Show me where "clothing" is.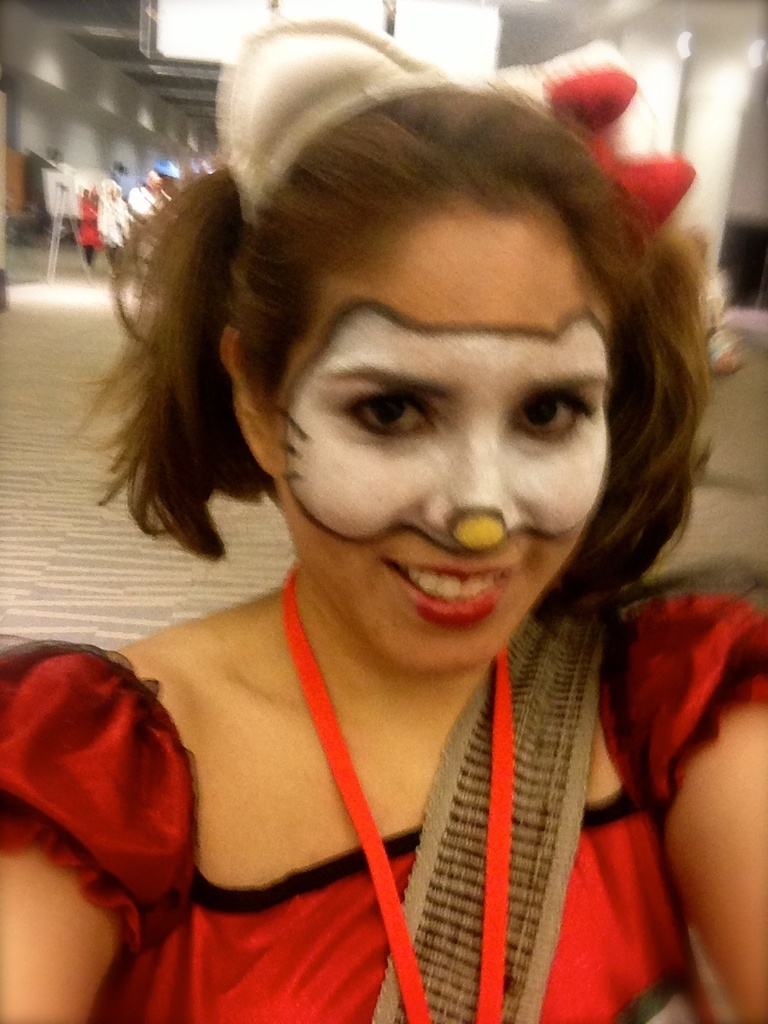
"clothing" is at l=0, t=570, r=767, b=1023.
